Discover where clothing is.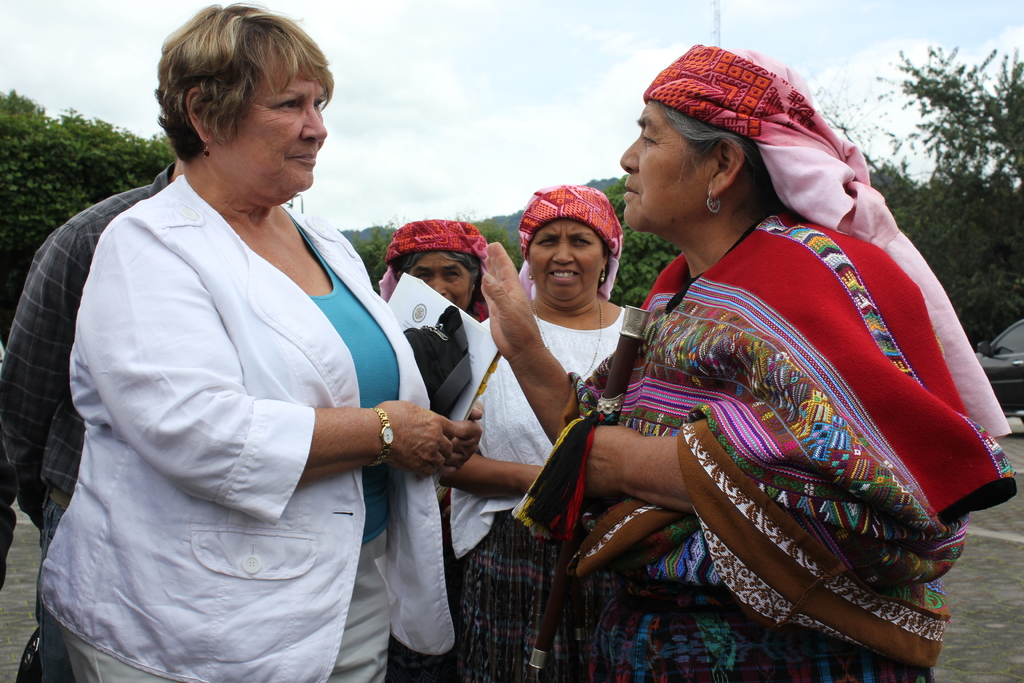
Discovered at bbox=[582, 160, 978, 657].
